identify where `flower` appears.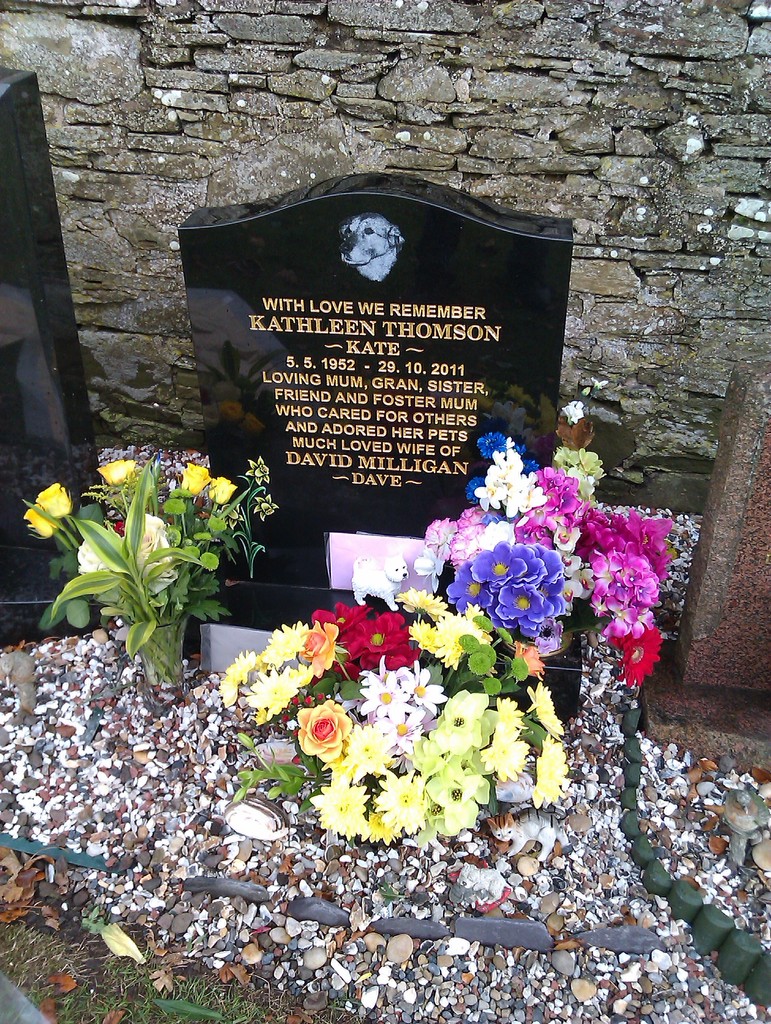
Appears at 39 481 70 520.
